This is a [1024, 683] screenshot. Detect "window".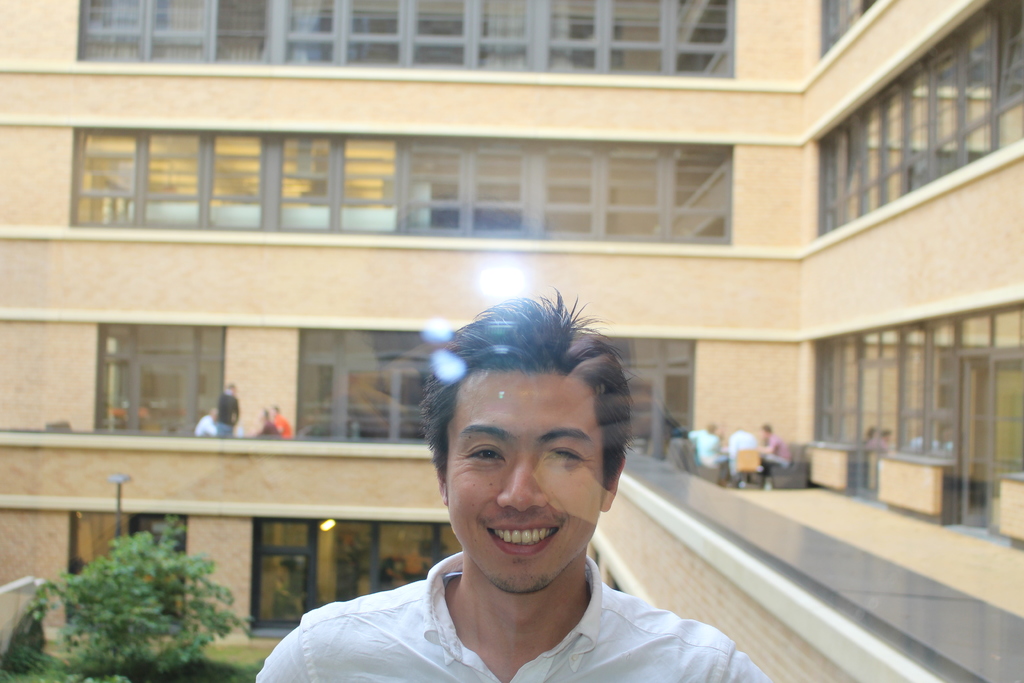
{"x1": 68, "y1": 513, "x2": 183, "y2": 624}.
